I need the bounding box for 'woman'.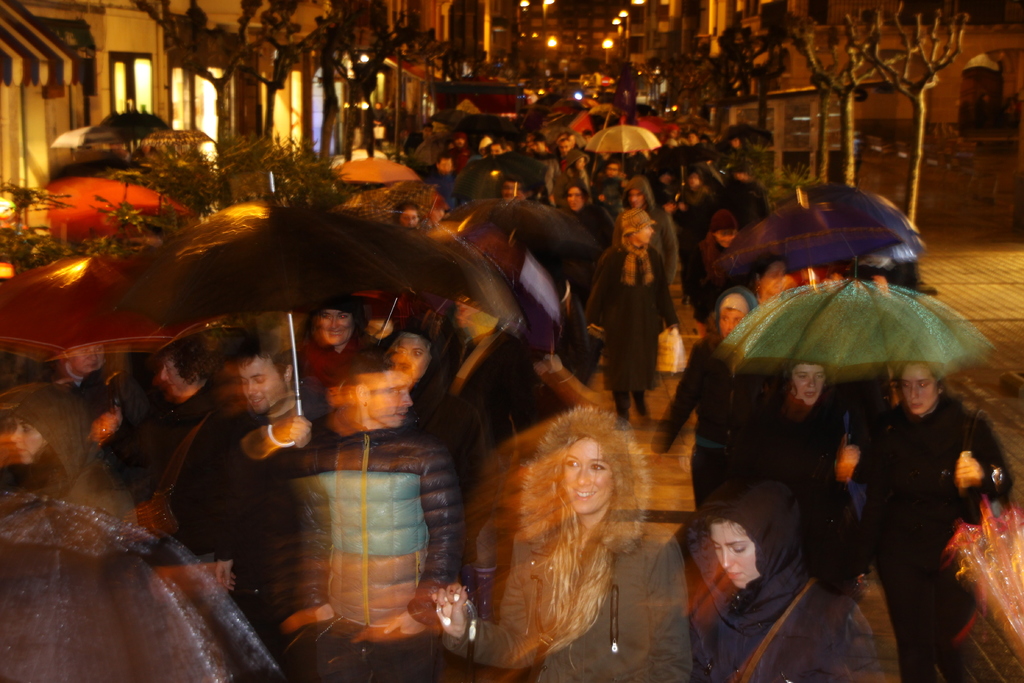
Here it is: {"left": 581, "top": 204, "right": 685, "bottom": 431}.
